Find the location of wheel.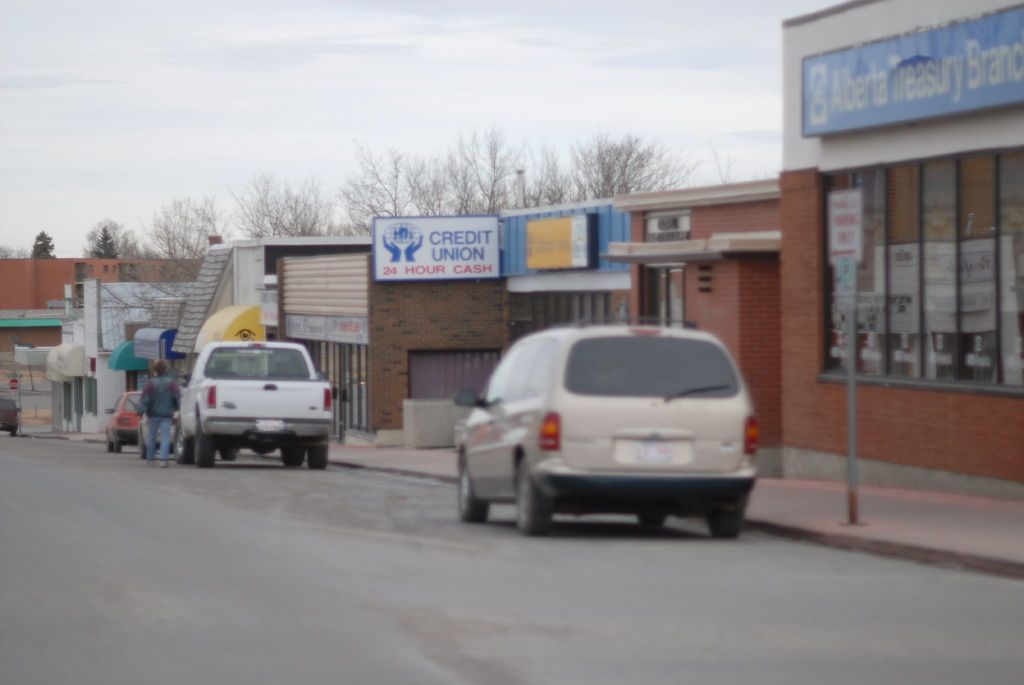
Location: l=456, t=459, r=488, b=526.
